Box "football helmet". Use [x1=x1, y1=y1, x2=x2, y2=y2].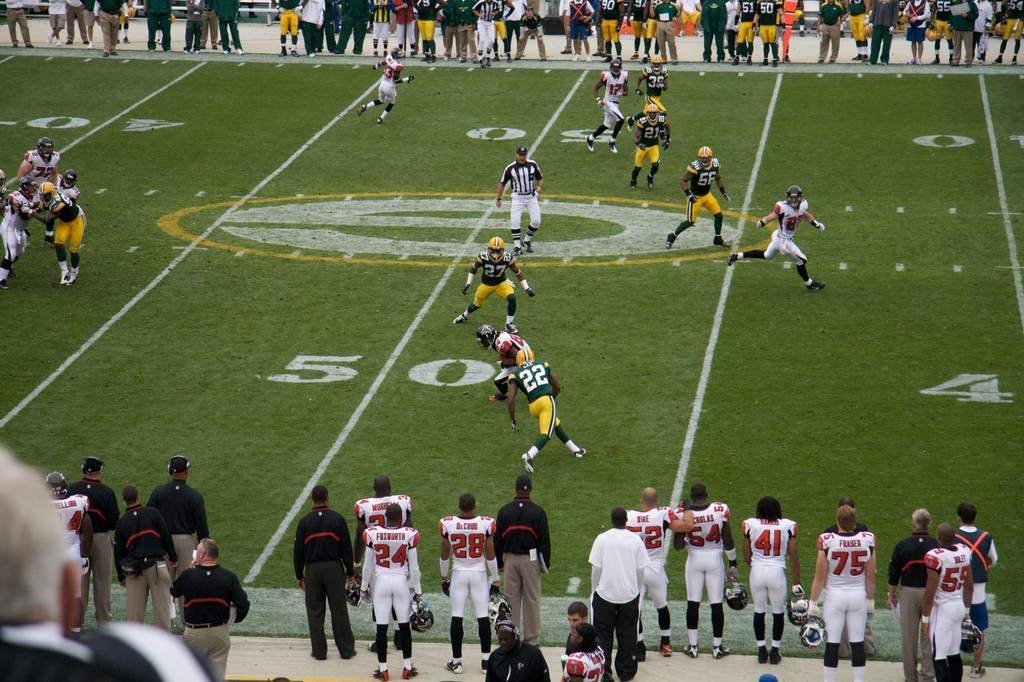
[x1=61, y1=168, x2=77, y2=187].
